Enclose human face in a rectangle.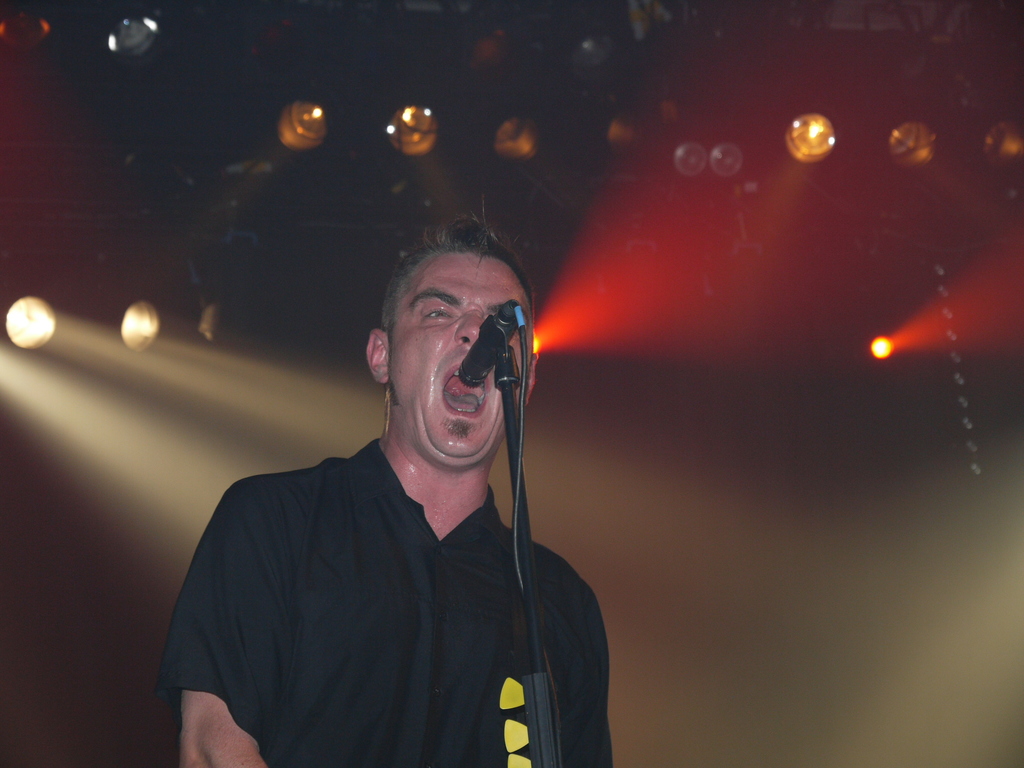
pyautogui.locateOnScreen(402, 244, 523, 467).
